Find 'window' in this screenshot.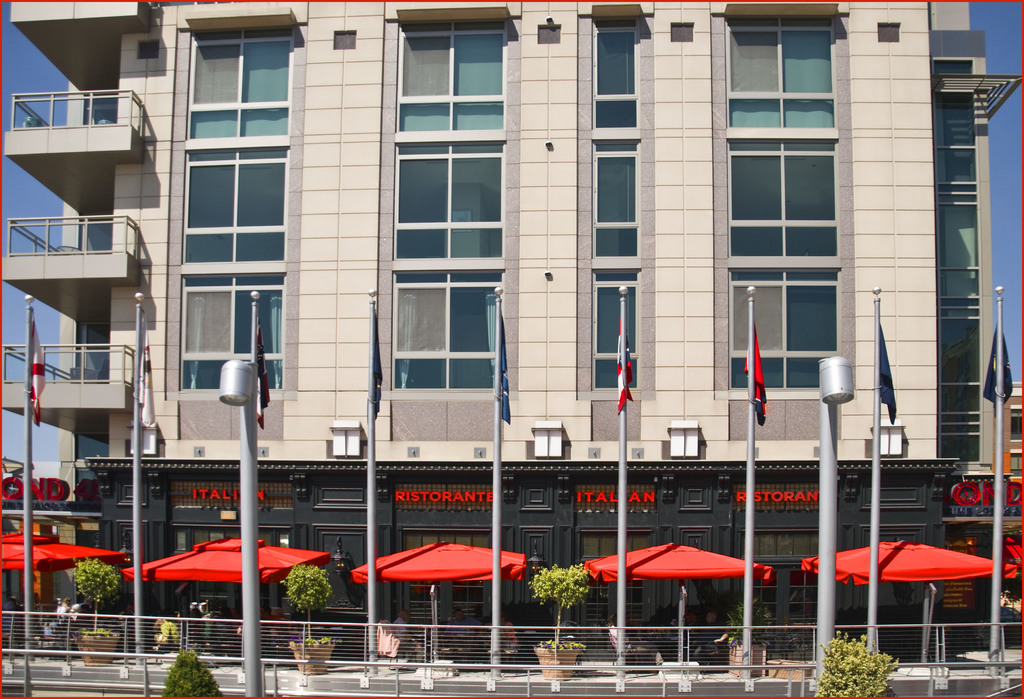
The bounding box for 'window' is Rect(184, 149, 289, 266).
